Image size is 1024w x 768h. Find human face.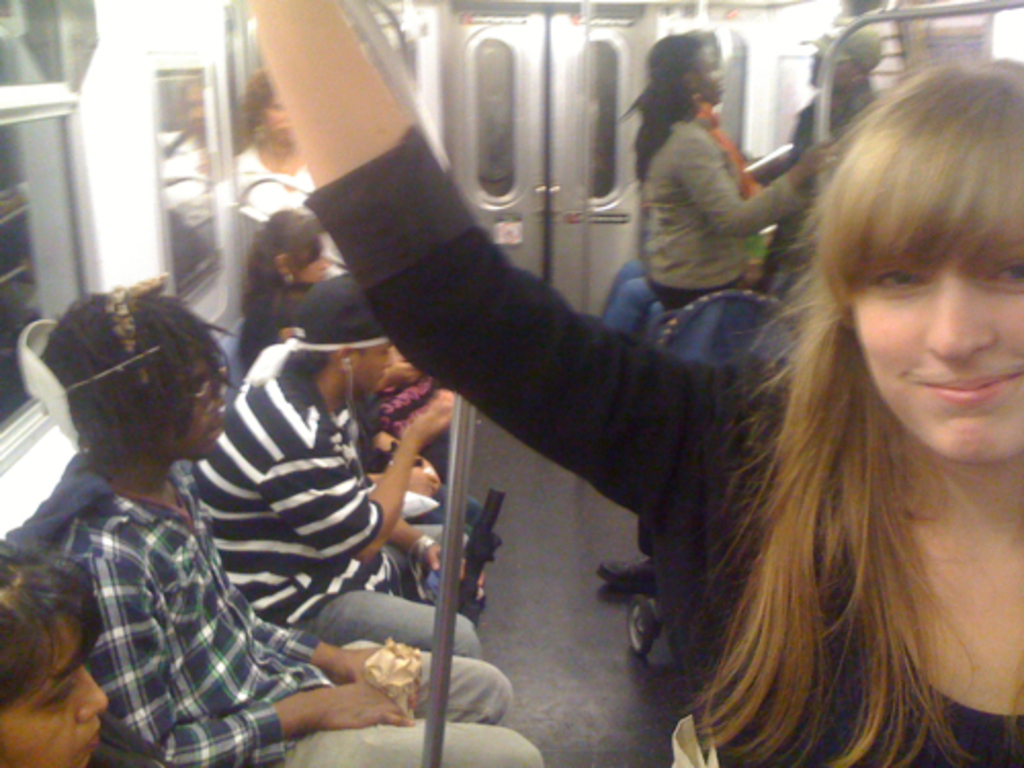
<bbox>160, 356, 242, 469</bbox>.
